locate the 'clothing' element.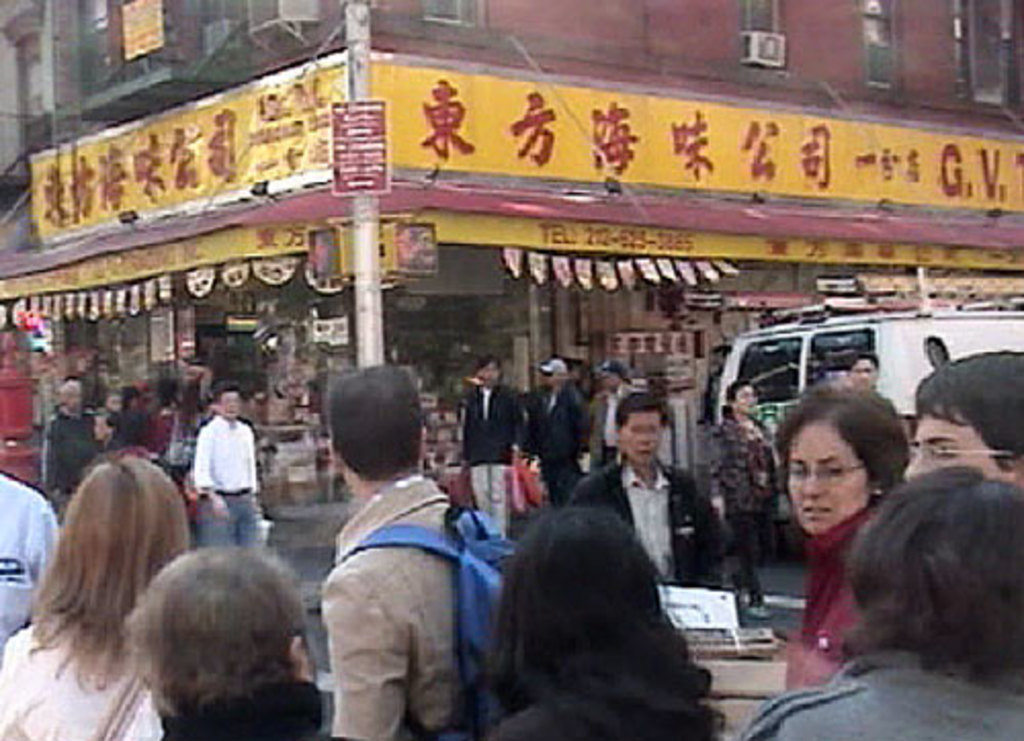
Element bbox: (590,387,637,454).
